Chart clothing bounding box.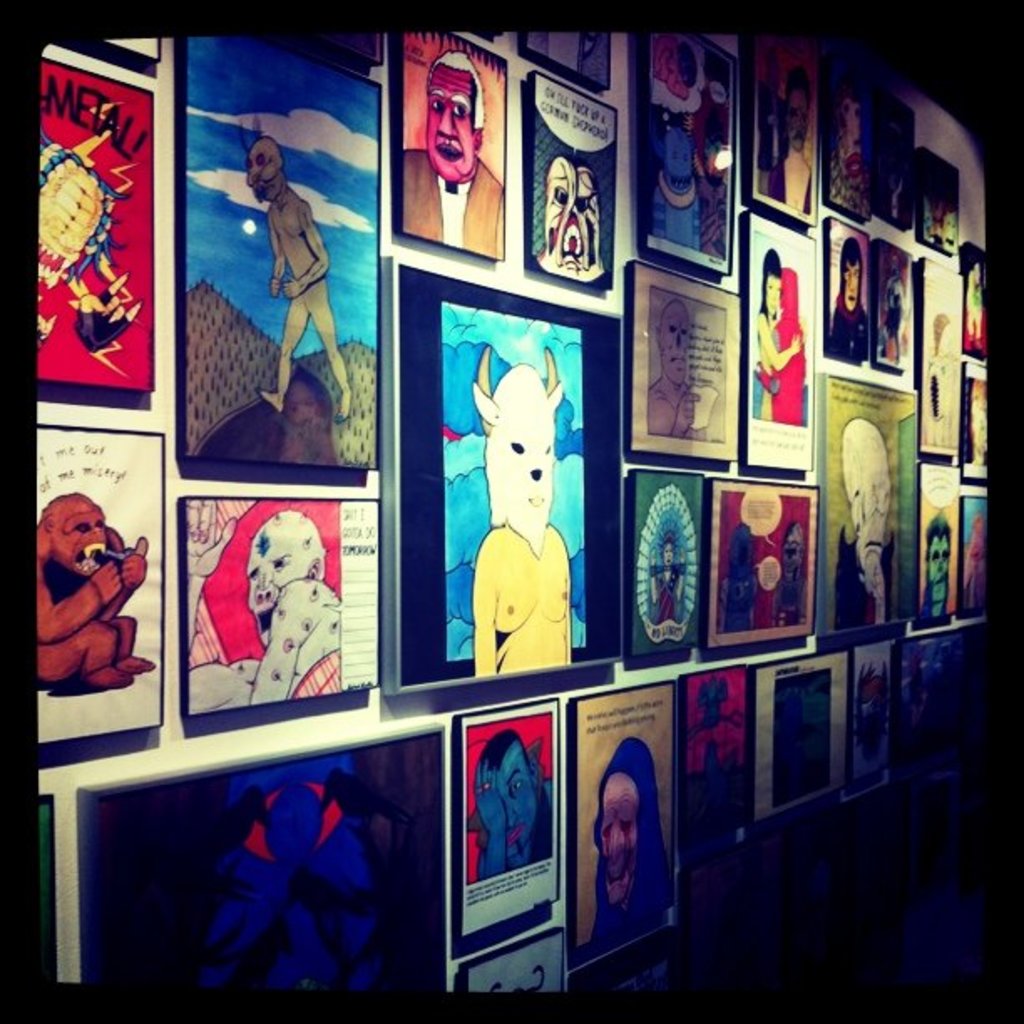
Charted: (771, 268, 806, 432).
